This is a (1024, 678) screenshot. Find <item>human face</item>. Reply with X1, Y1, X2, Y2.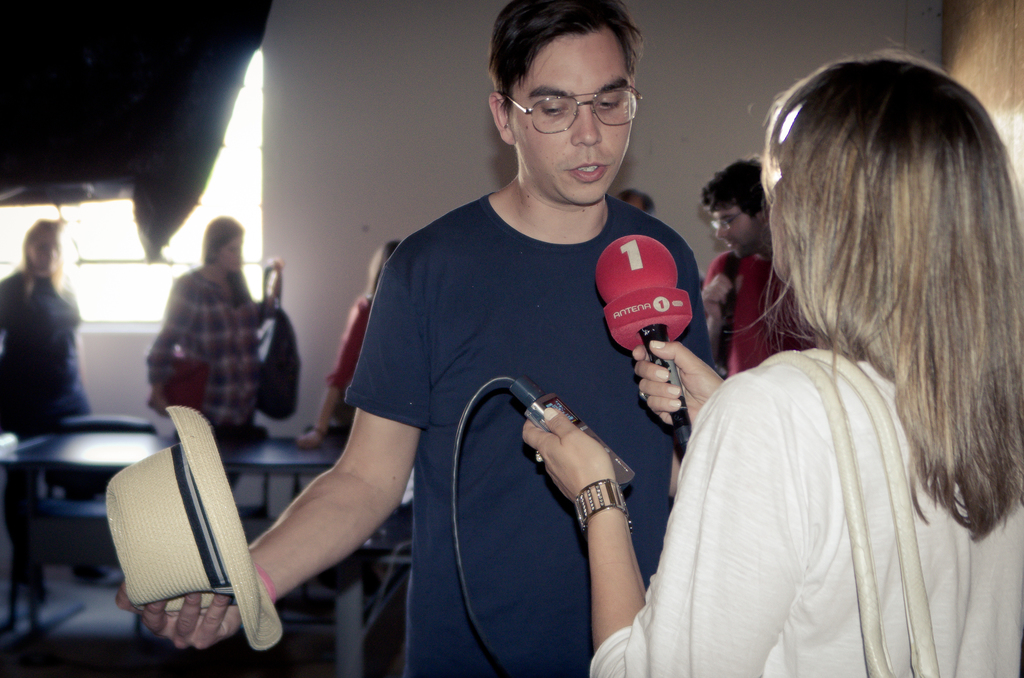
26, 226, 60, 275.
